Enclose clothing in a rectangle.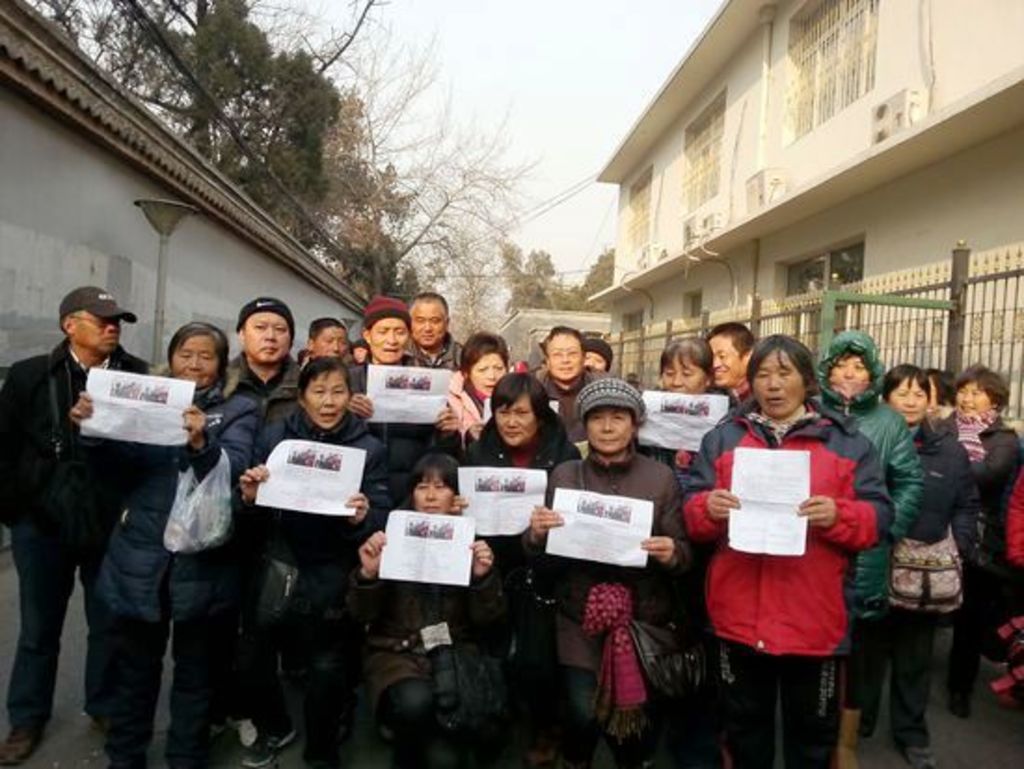
{"left": 540, "top": 371, "right": 590, "bottom": 438}.
